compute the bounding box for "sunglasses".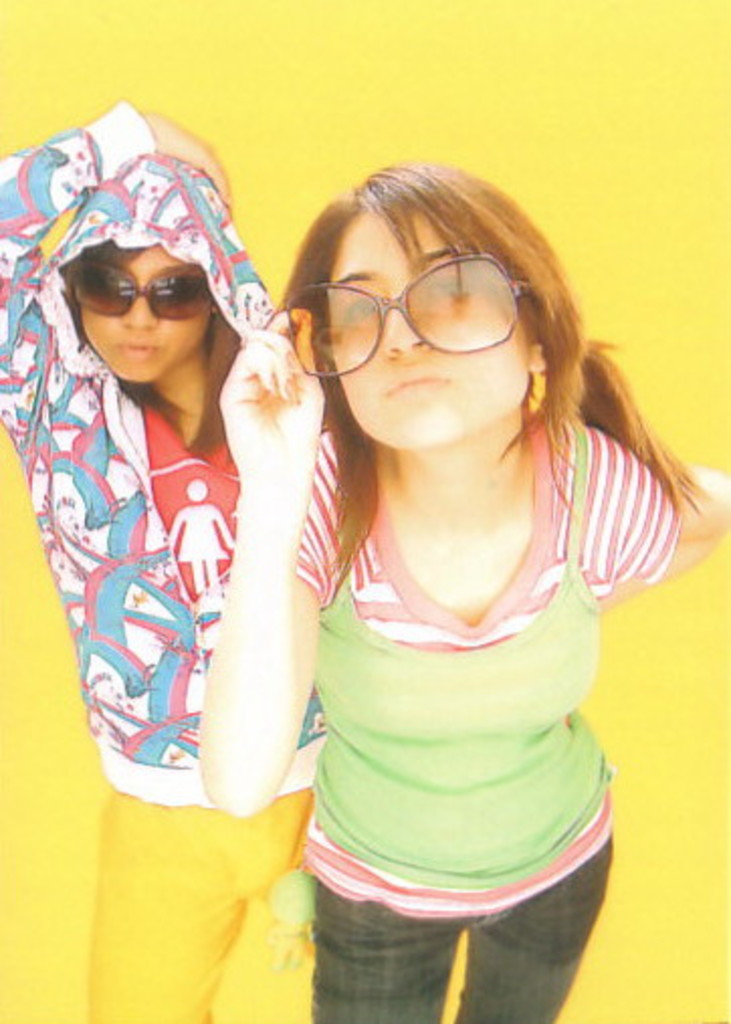
box(63, 257, 212, 323).
